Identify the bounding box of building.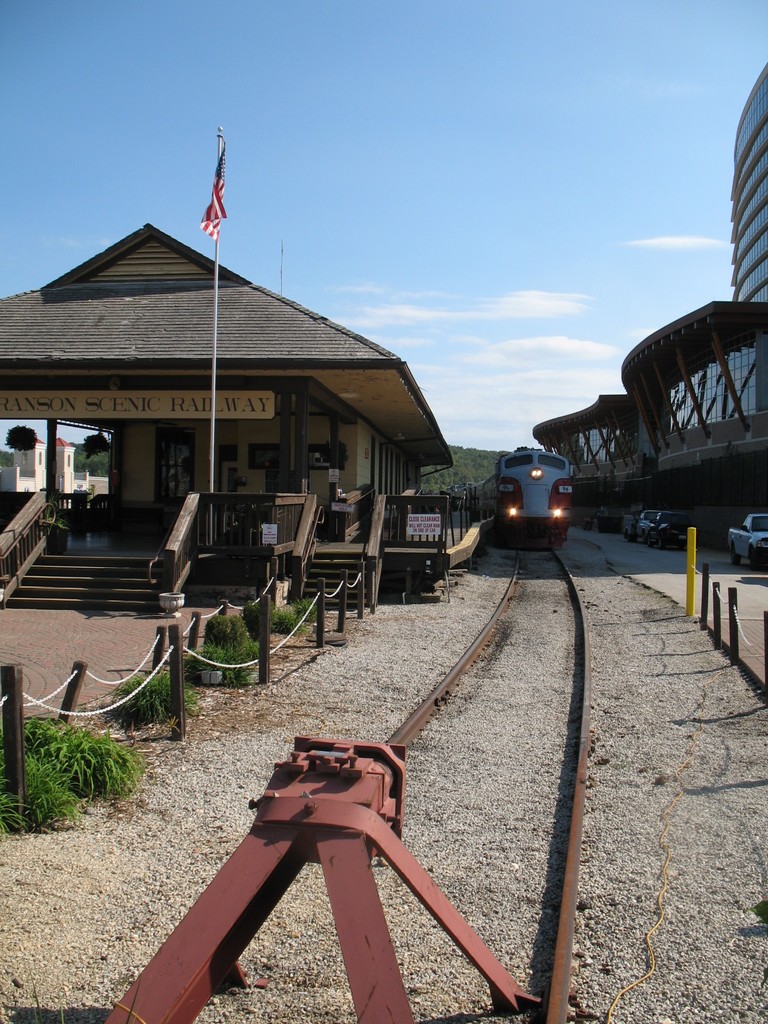
detection(730, 64, 767, 304).
